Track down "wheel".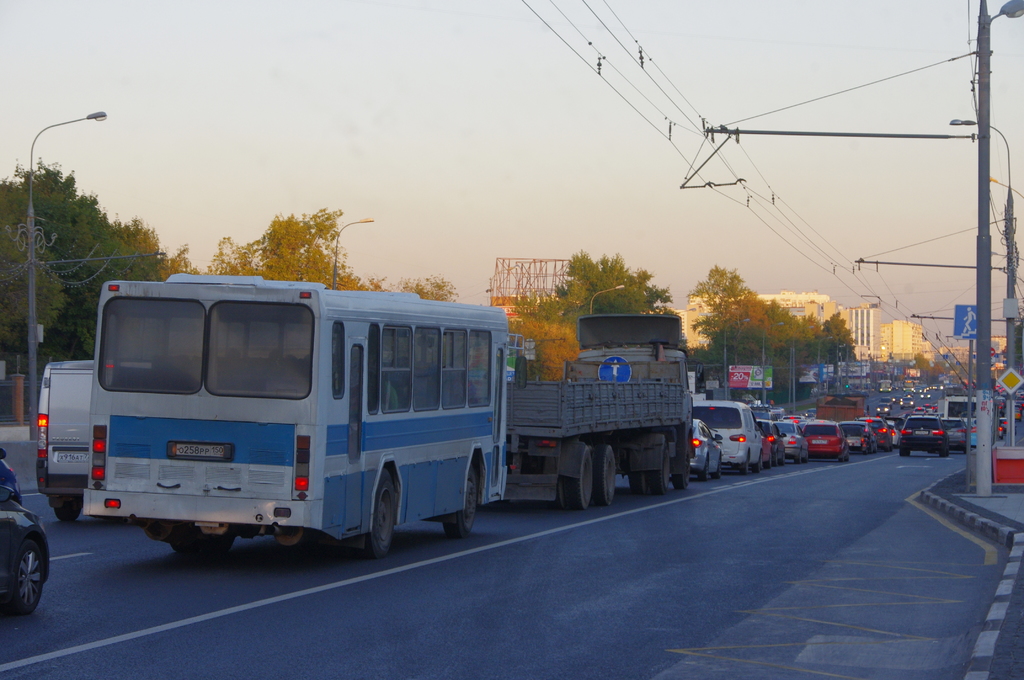
Tracked to (x1=628, y1=469, x2=647, y2=496).
